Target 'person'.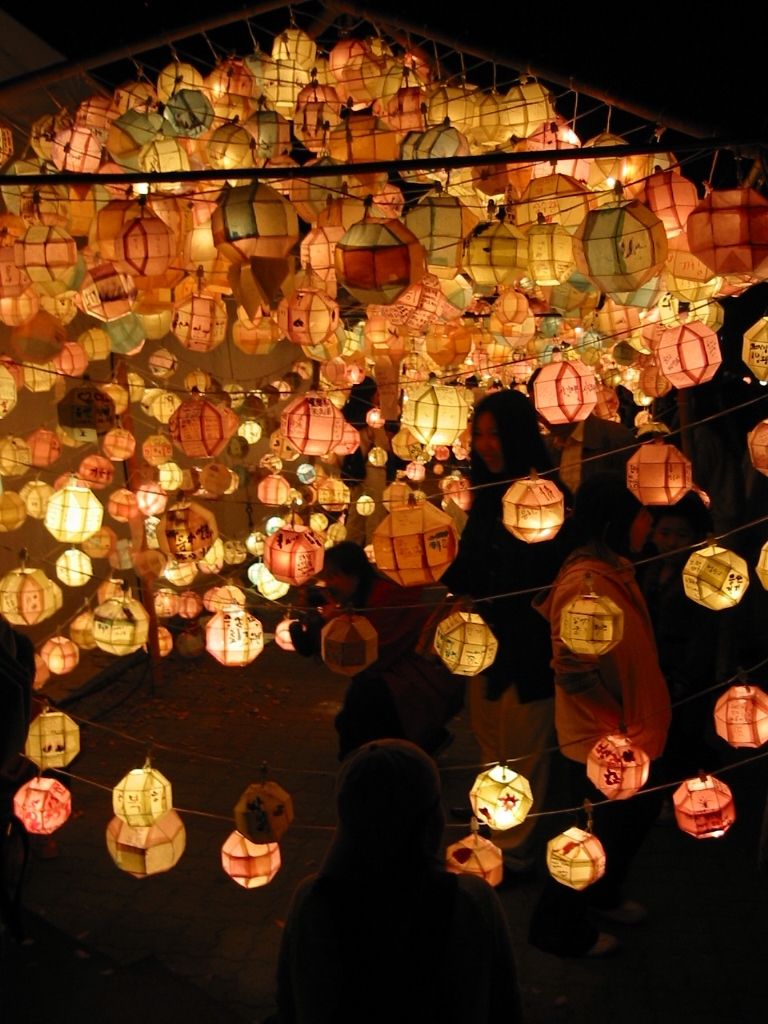
Target region: x1=294 y1=374 x2=466 y2=753.
